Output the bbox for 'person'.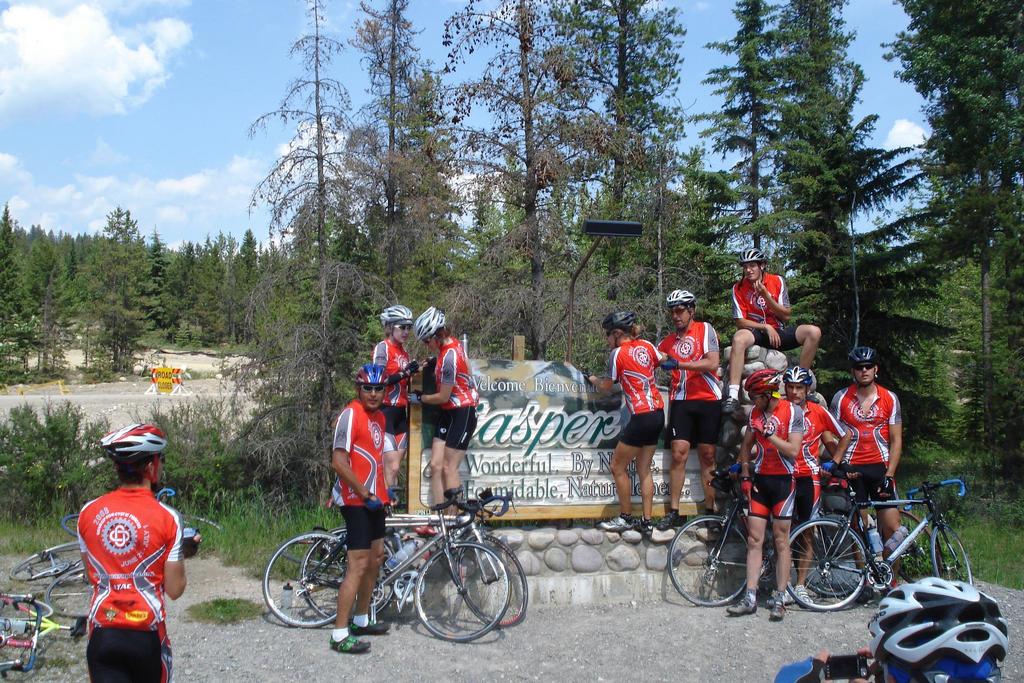
box=[657, 287, 728, 532].
